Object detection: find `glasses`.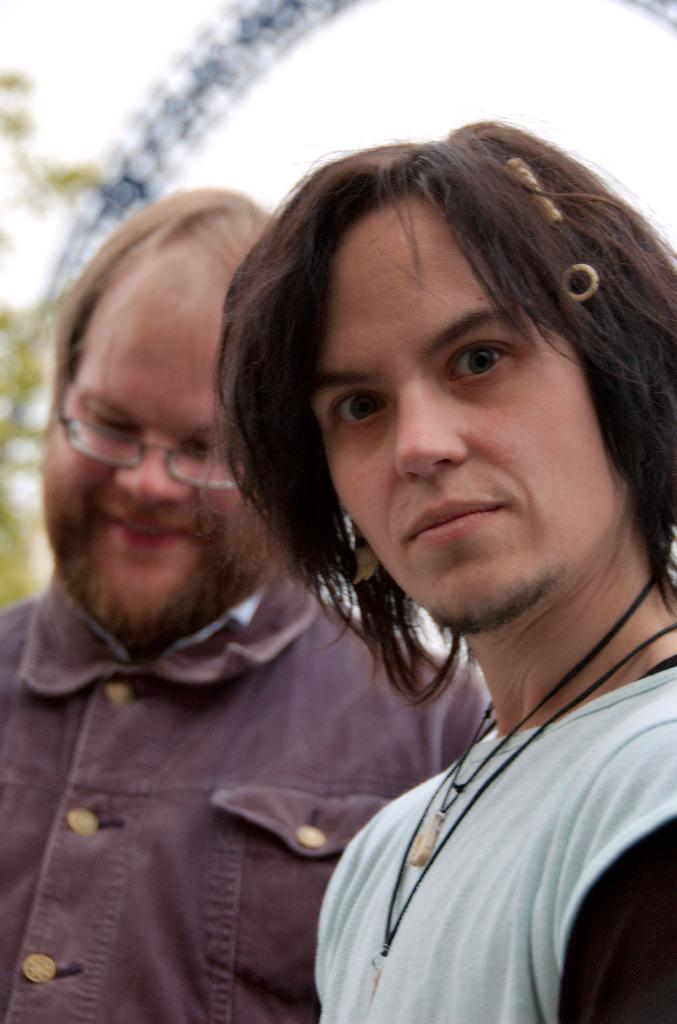
bbox=[46, 398, 254, 484].
